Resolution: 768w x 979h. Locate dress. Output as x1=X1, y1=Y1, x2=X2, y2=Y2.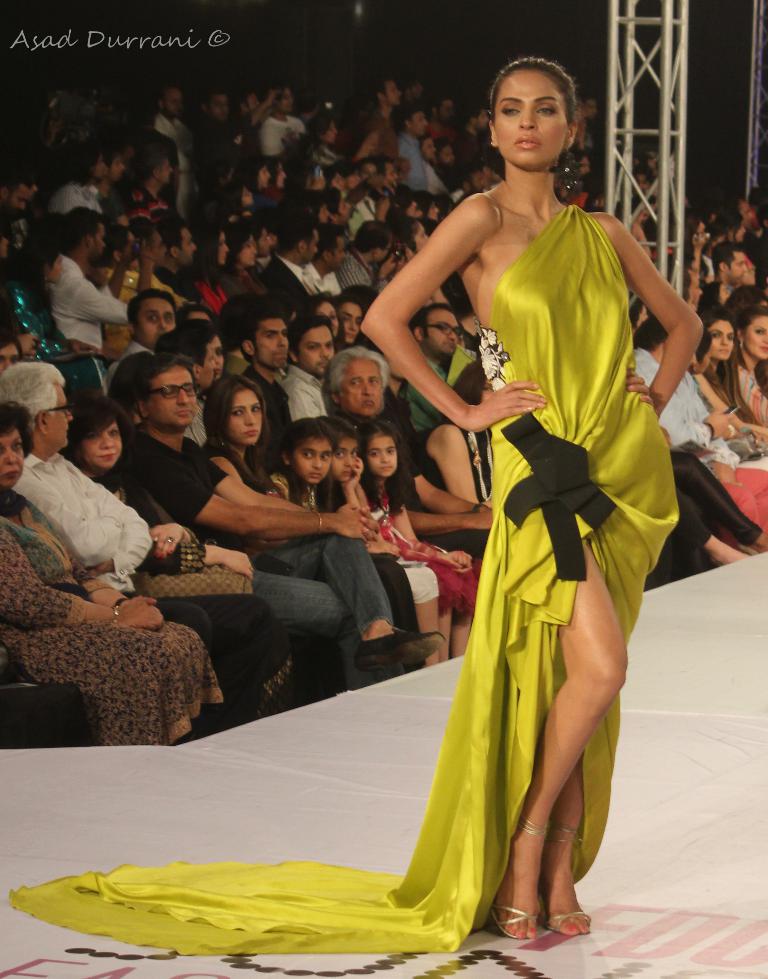
x1=4, y1=211, x2=660, y2=978.
